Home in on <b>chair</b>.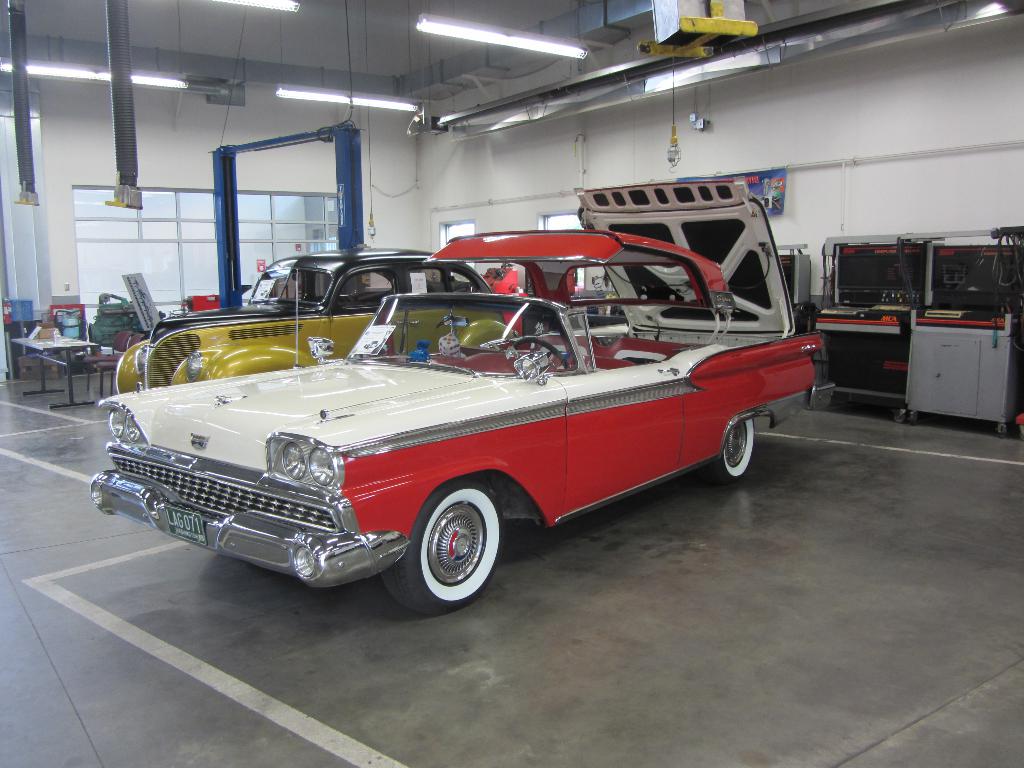
Homed in at 86/331/133/392.
